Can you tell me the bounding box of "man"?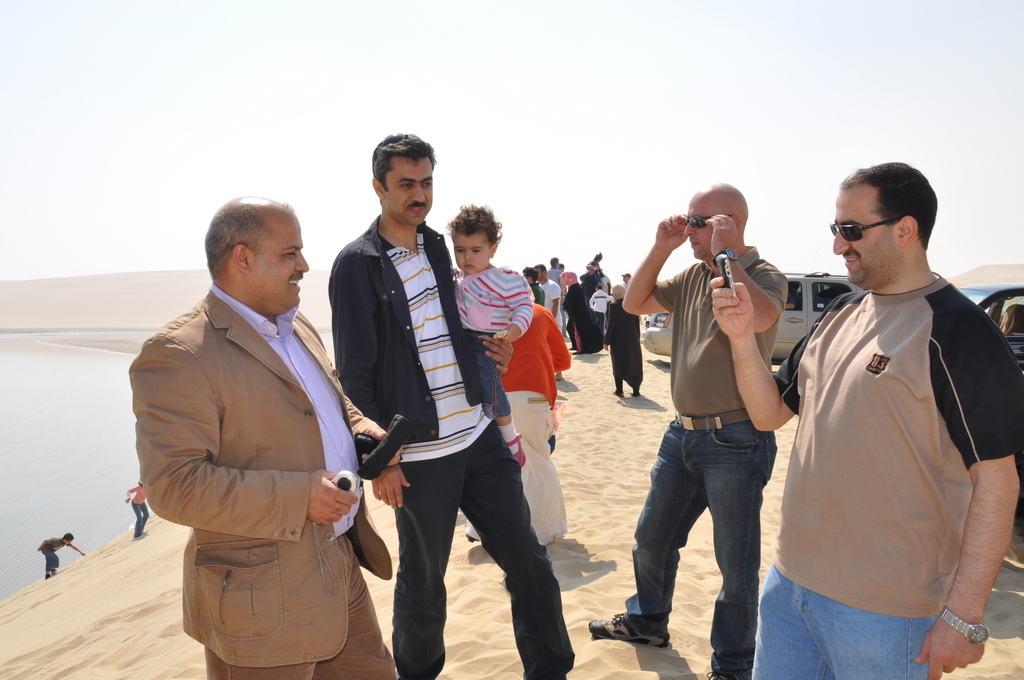
{"left": 532, "top": 264, "right": 566, "bottom": 381}.
